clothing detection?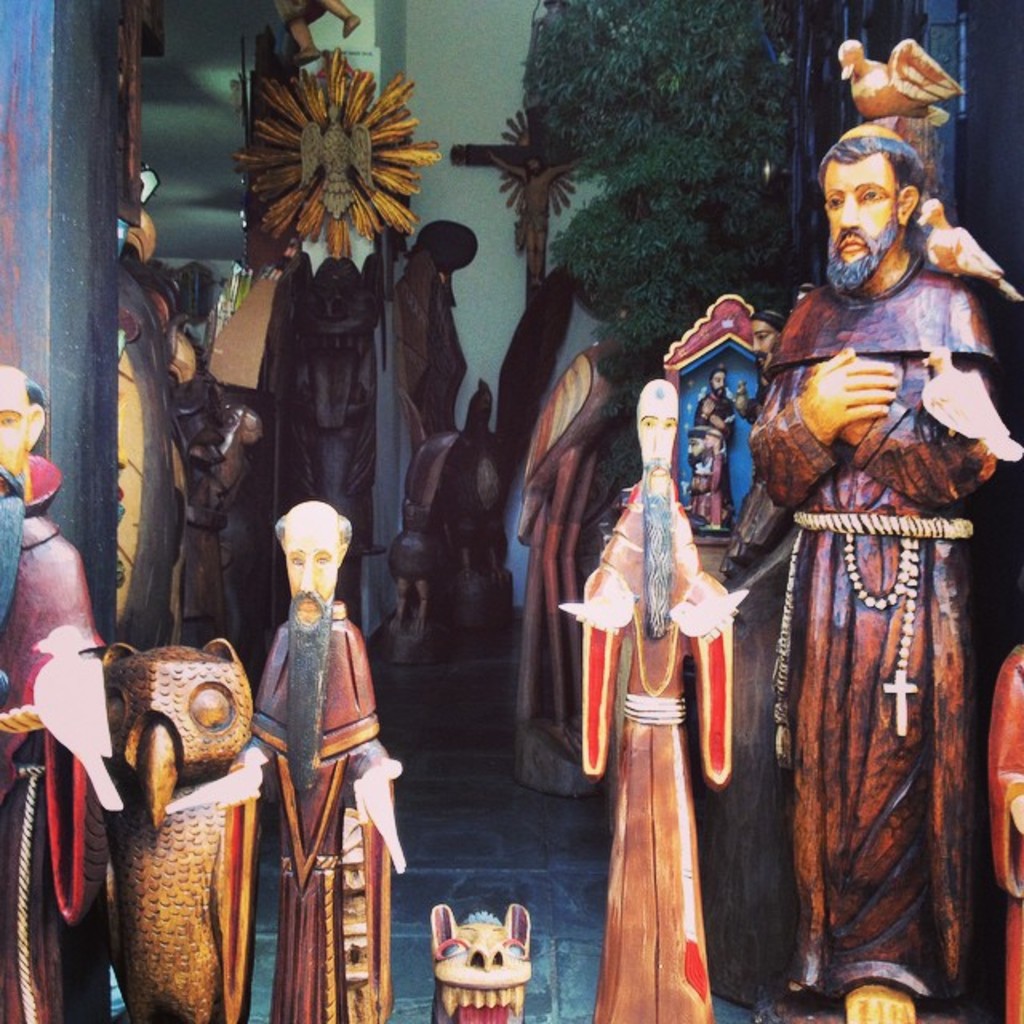
<bbox>717, 222, 998, 1005</bbox>
